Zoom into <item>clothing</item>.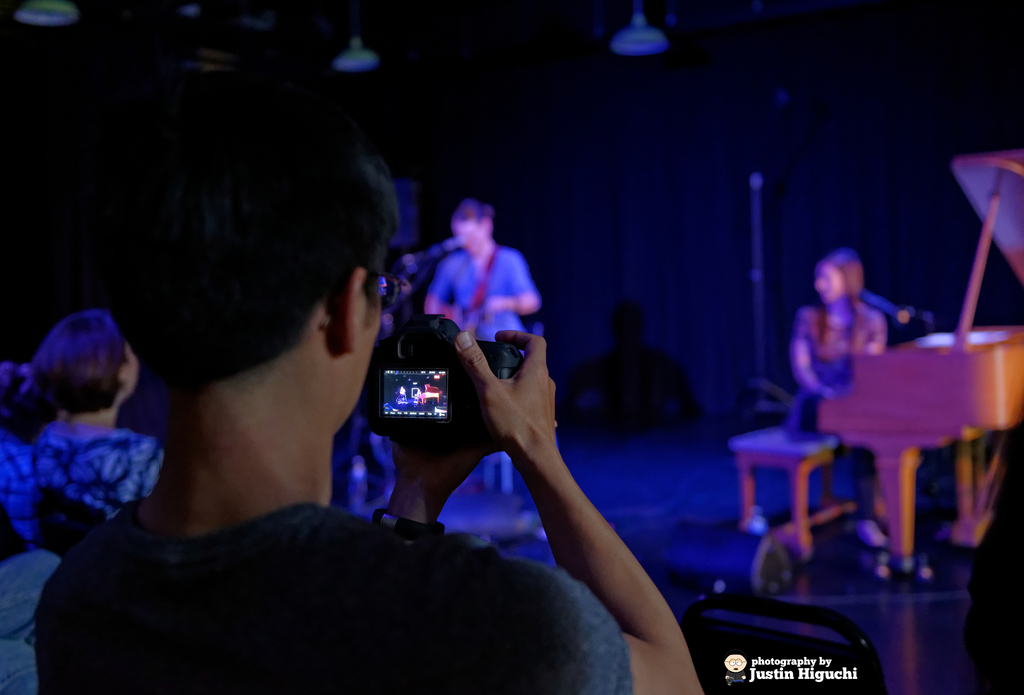
Zoom target: crop(0, 420, 168, 542).
